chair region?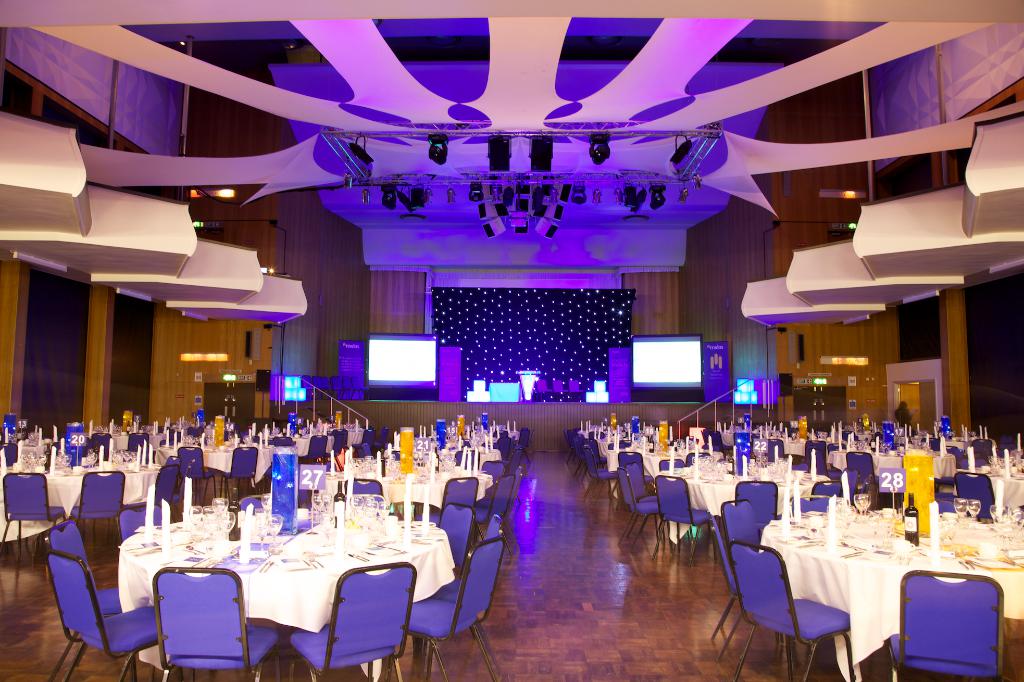
bbox=[375, 426, 391, 455]
